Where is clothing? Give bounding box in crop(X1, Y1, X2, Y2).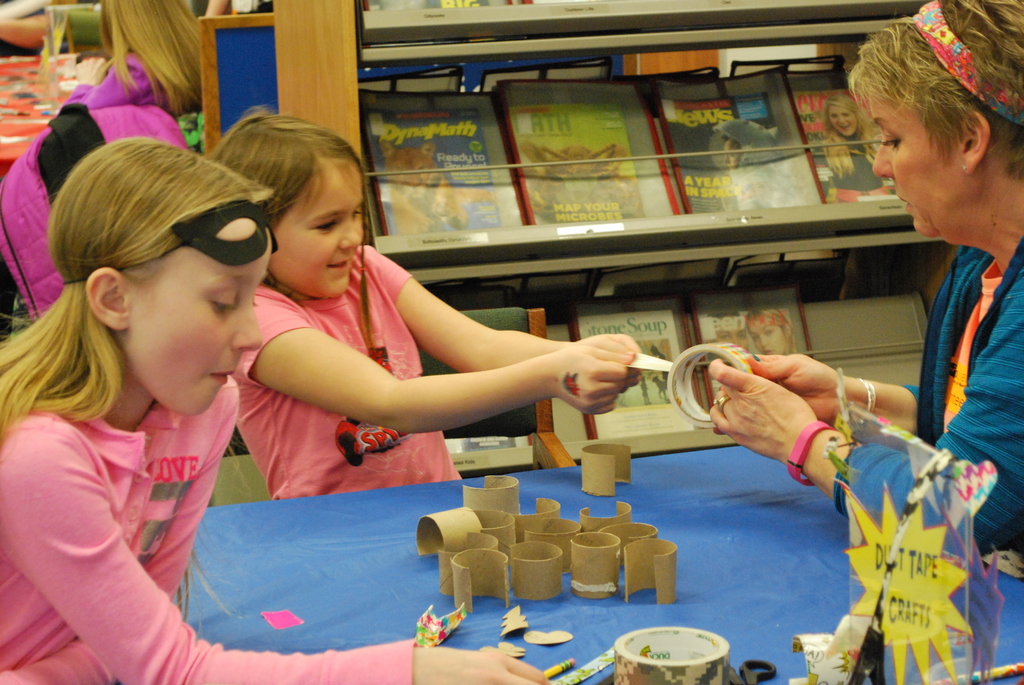
crop(0, 337, 436, 684).
